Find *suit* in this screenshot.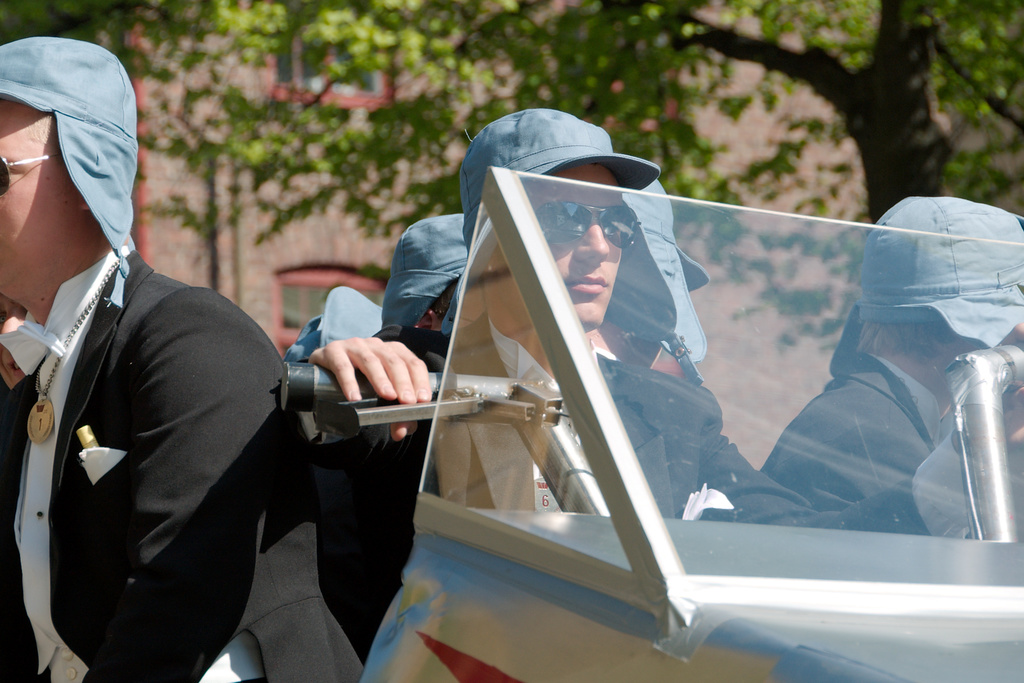
The bounding box for *suit* is x1=15, y1=163, x2=361, y2=682.
